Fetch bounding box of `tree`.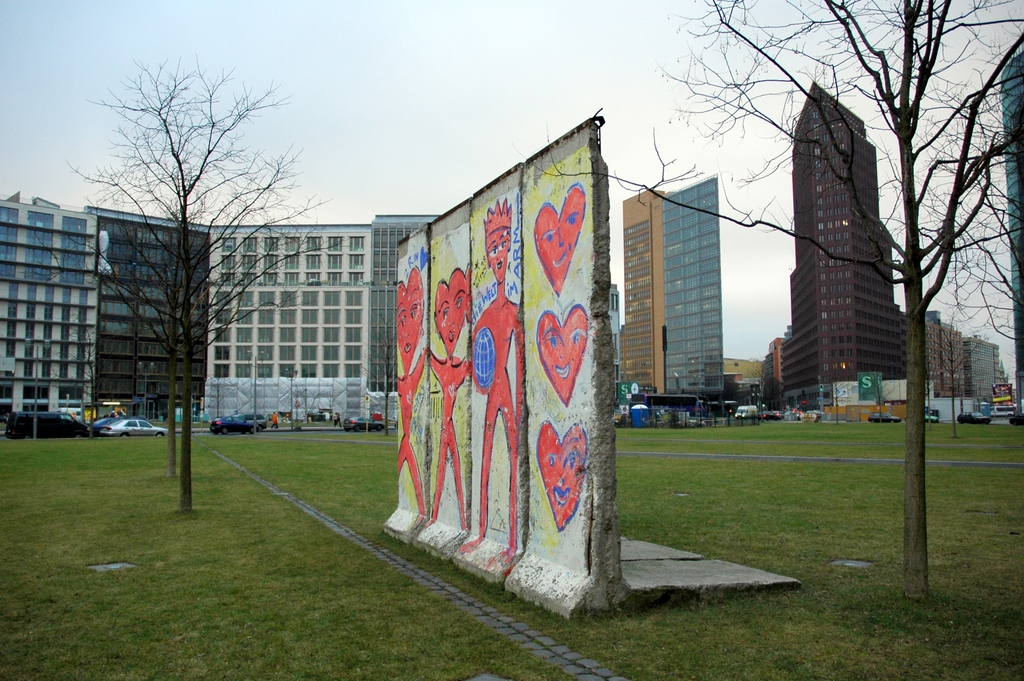
Bbox: {"left": 364, "top": 316, "right": 399, "bottom": 434}.
